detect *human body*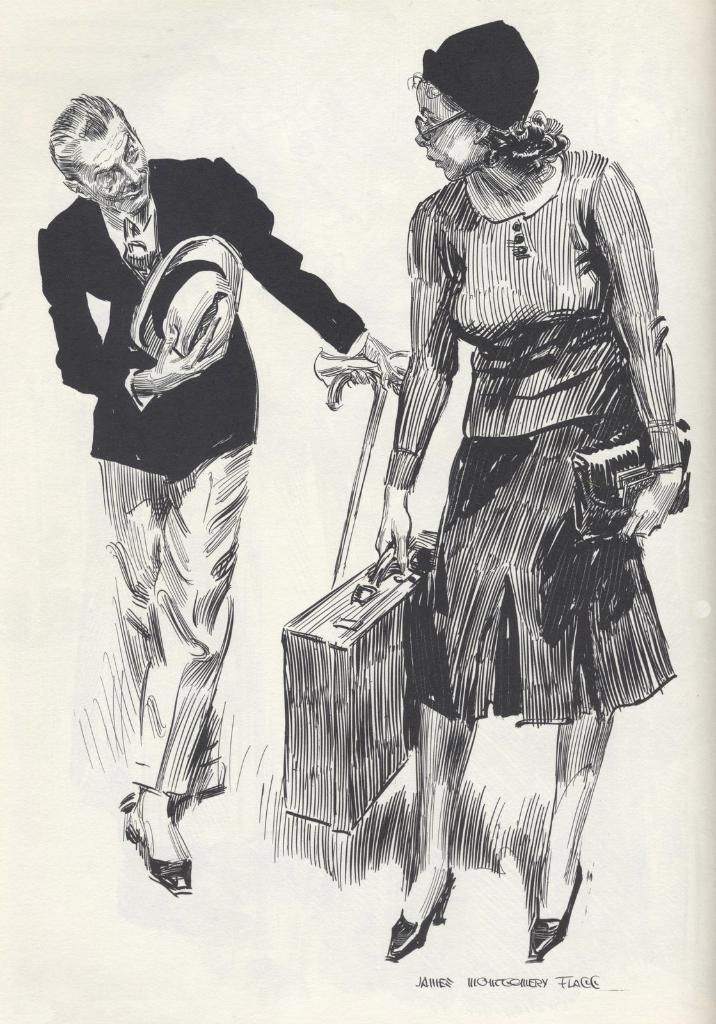
bbox=(370, 15, 699, 612)
